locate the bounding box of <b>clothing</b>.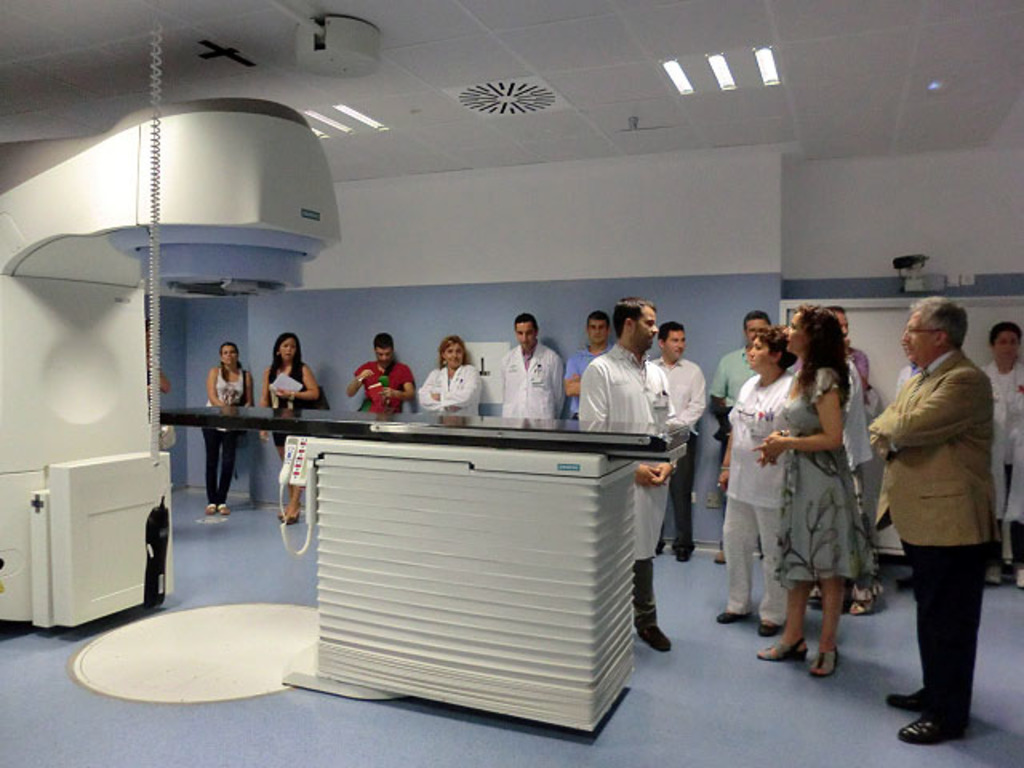
Bounding box: [499, 339, 560, 414].
